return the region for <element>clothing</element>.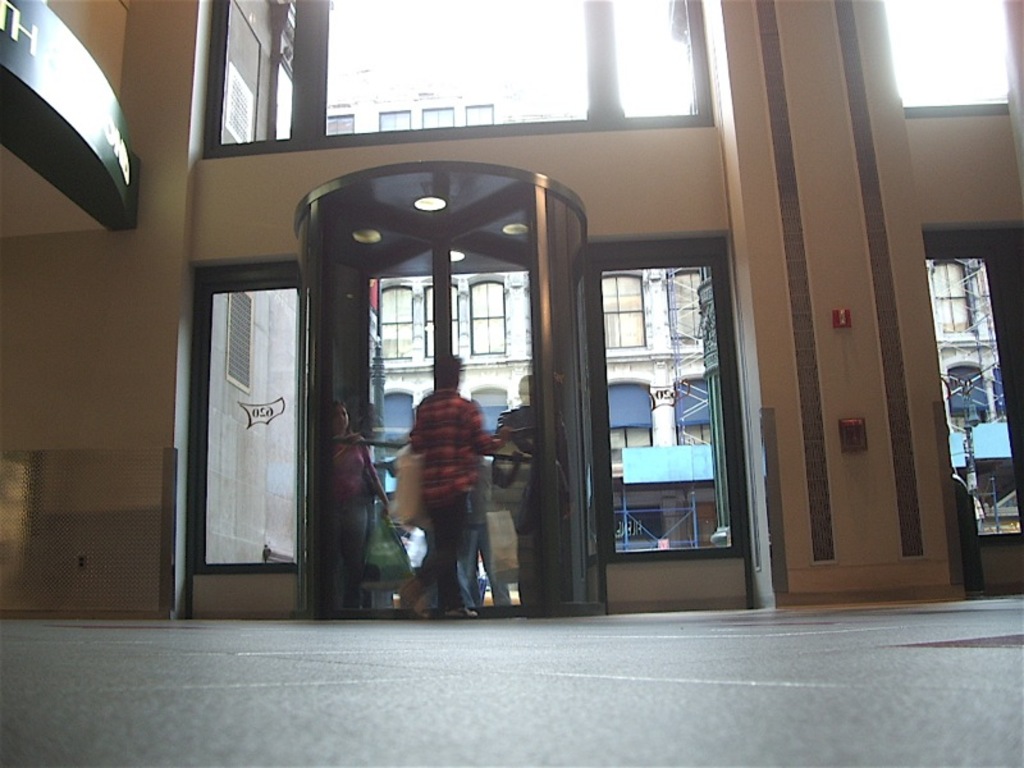
[316, 428, 383, 608].
